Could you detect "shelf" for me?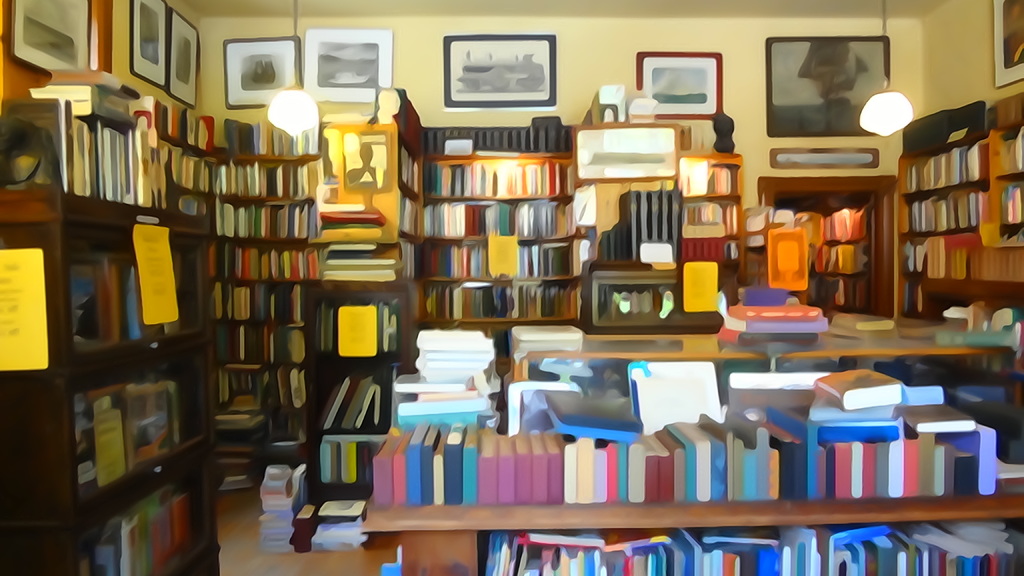
Detection result: [x1=990, y1=166, x2=1023, y2=228].
